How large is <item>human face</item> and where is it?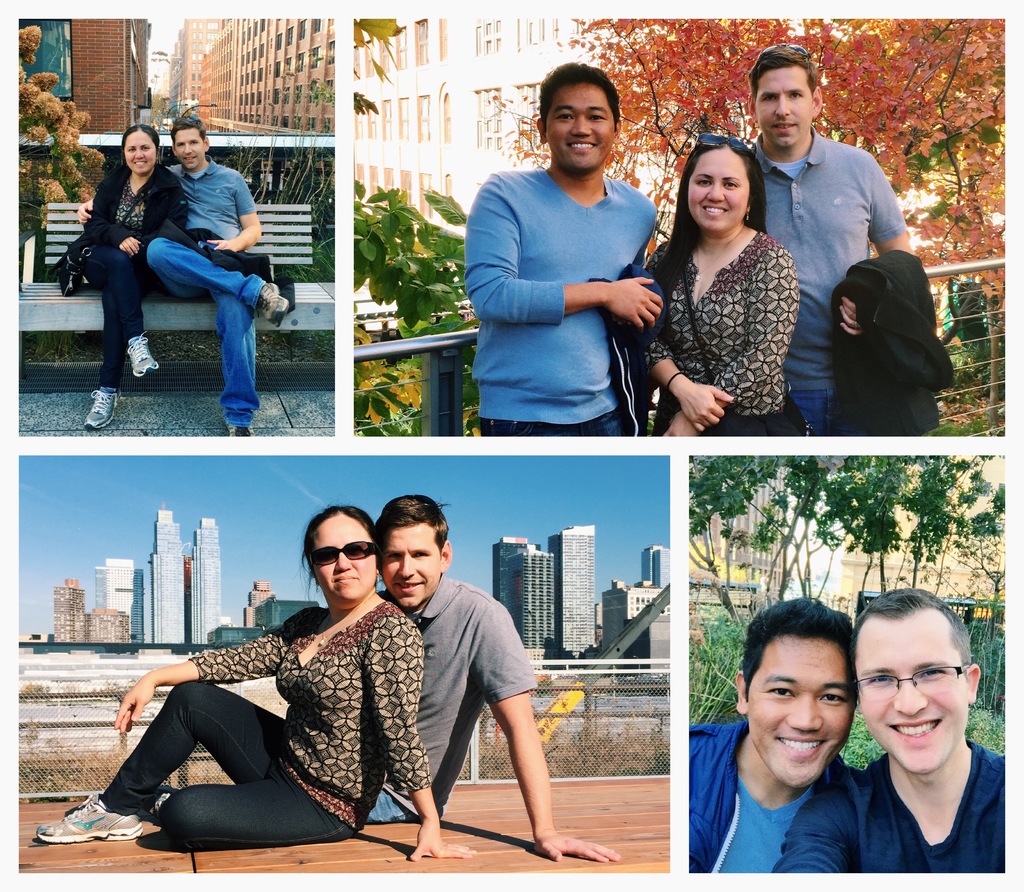
Bounding box: (x1=124, y1=136, x2=154, y2=175).
